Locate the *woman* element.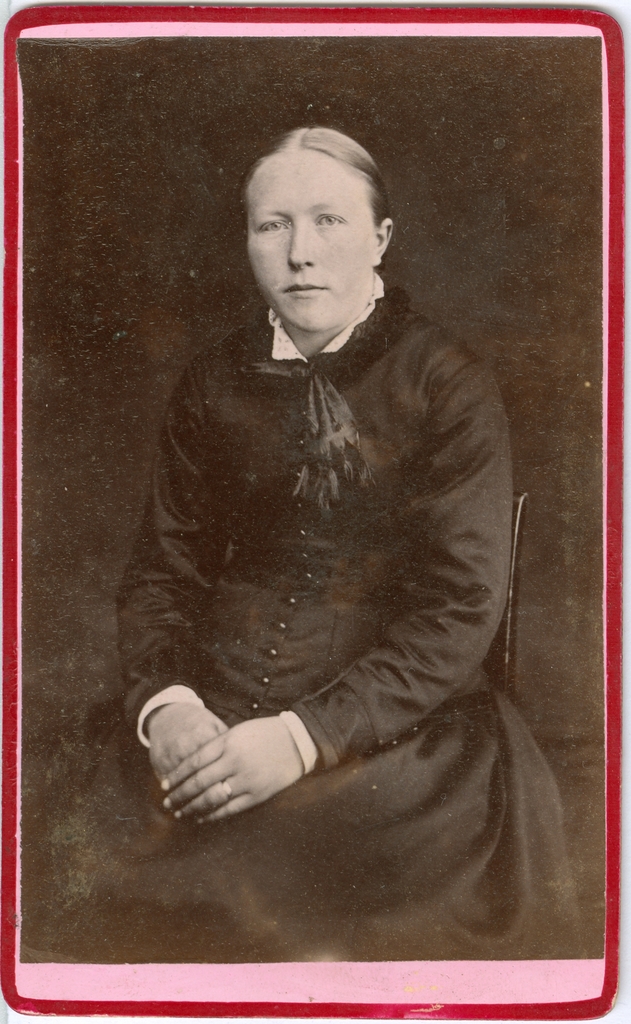
Element bbox: pyautogui.locateOnScreen(97, 93, 535, 900).
